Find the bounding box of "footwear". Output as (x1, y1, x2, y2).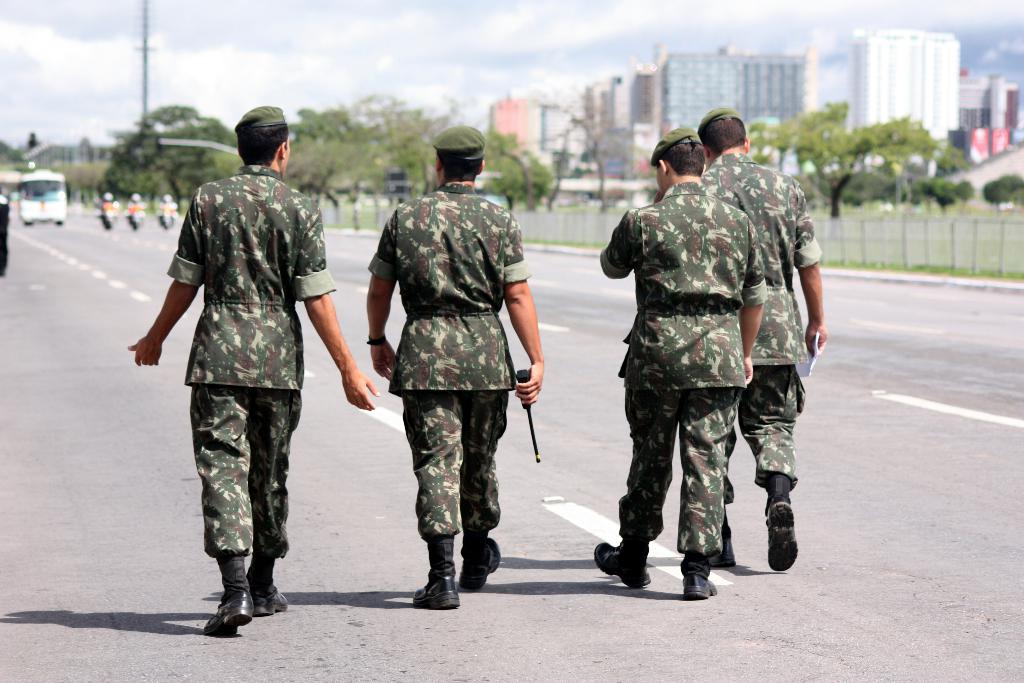
(242, 558, 287, 616).
